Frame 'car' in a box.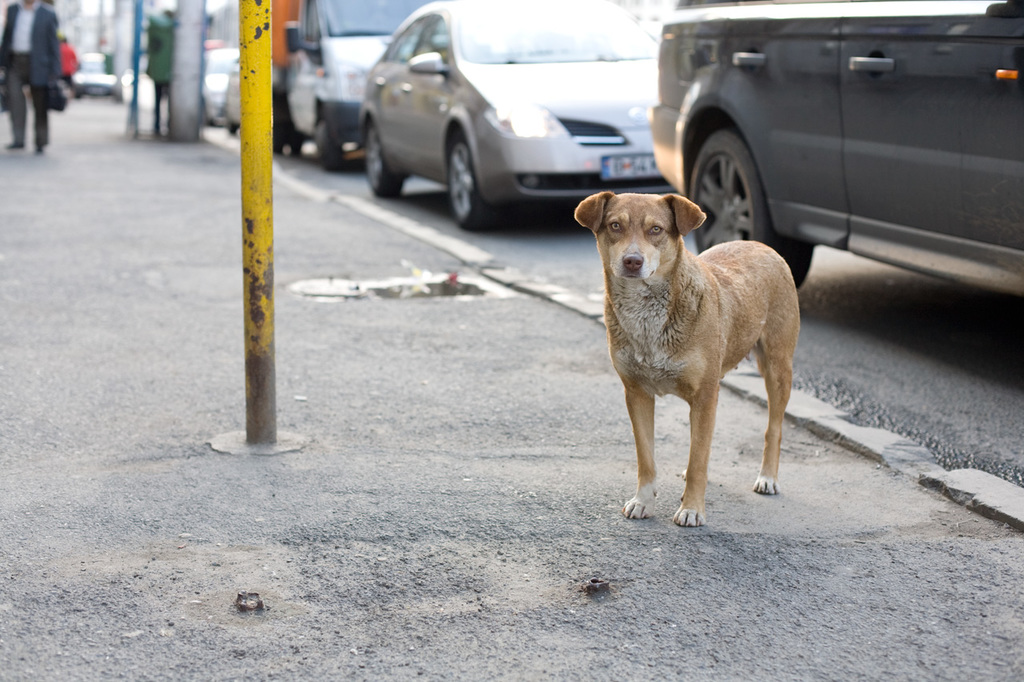
box(358, 0, 680, 233).
